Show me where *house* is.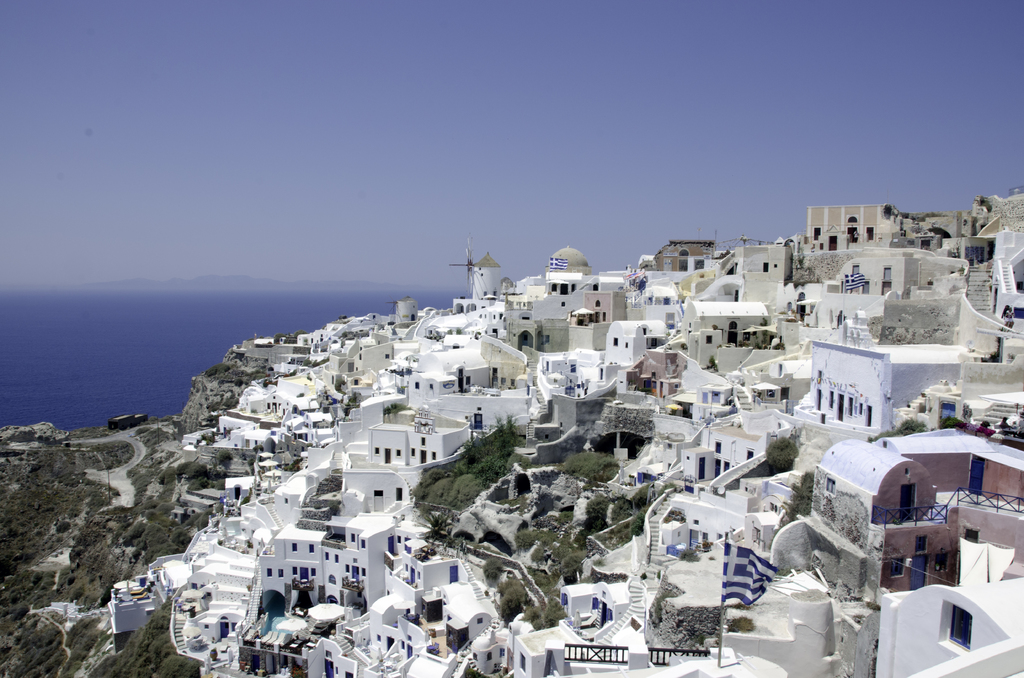
*house* is at locate(359, 590, 415, 662).
